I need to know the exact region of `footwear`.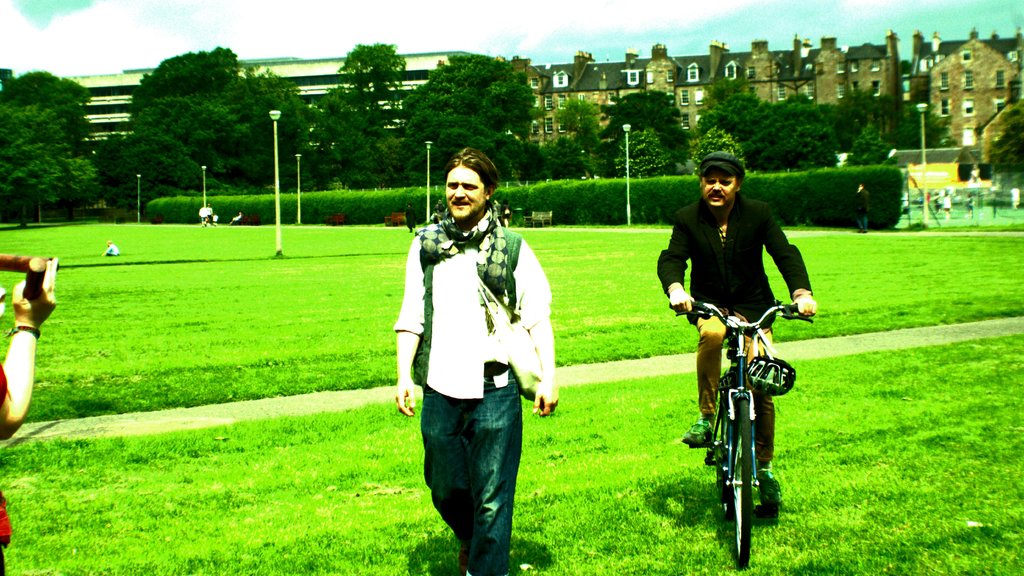
Region: [x1=756, y1=473, x2=780, y2=500].
